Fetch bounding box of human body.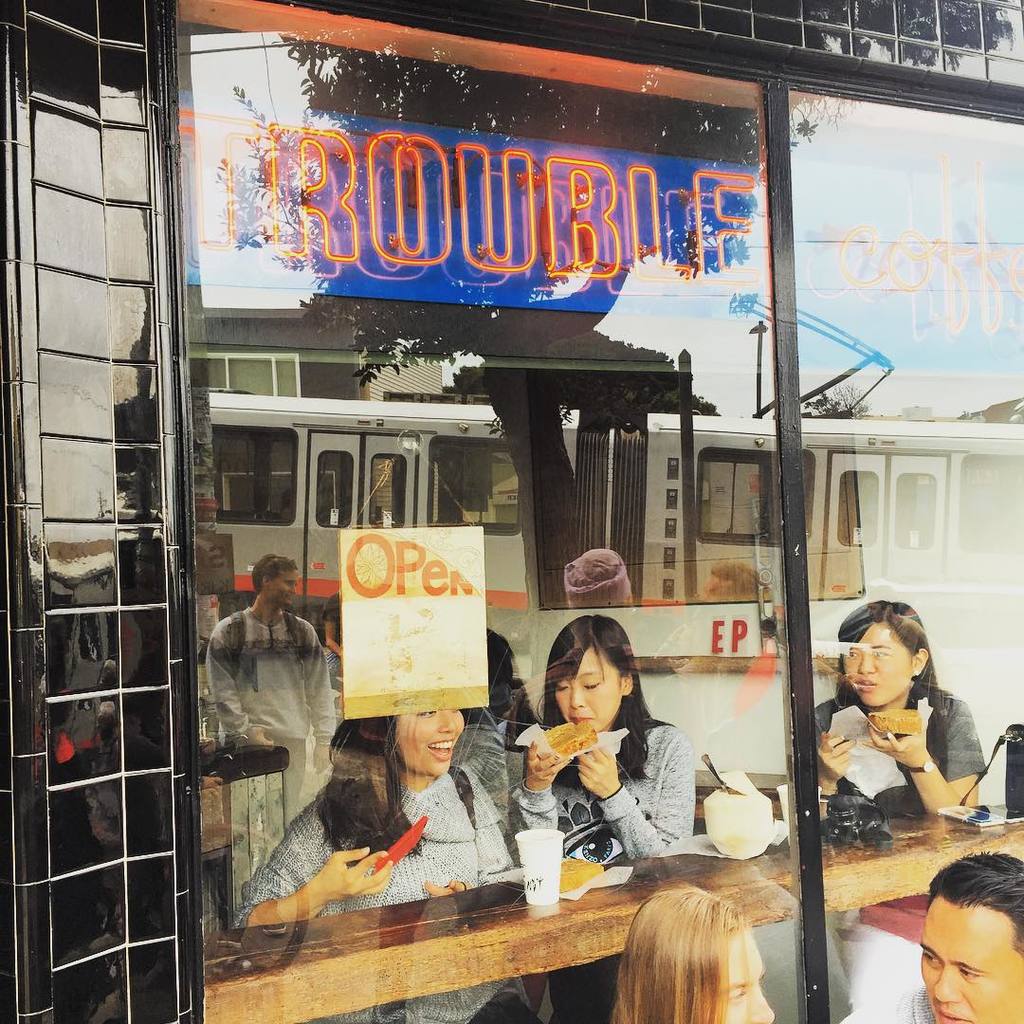
Bbox: <bbox>506, 709, 701, 866</bbox>.
